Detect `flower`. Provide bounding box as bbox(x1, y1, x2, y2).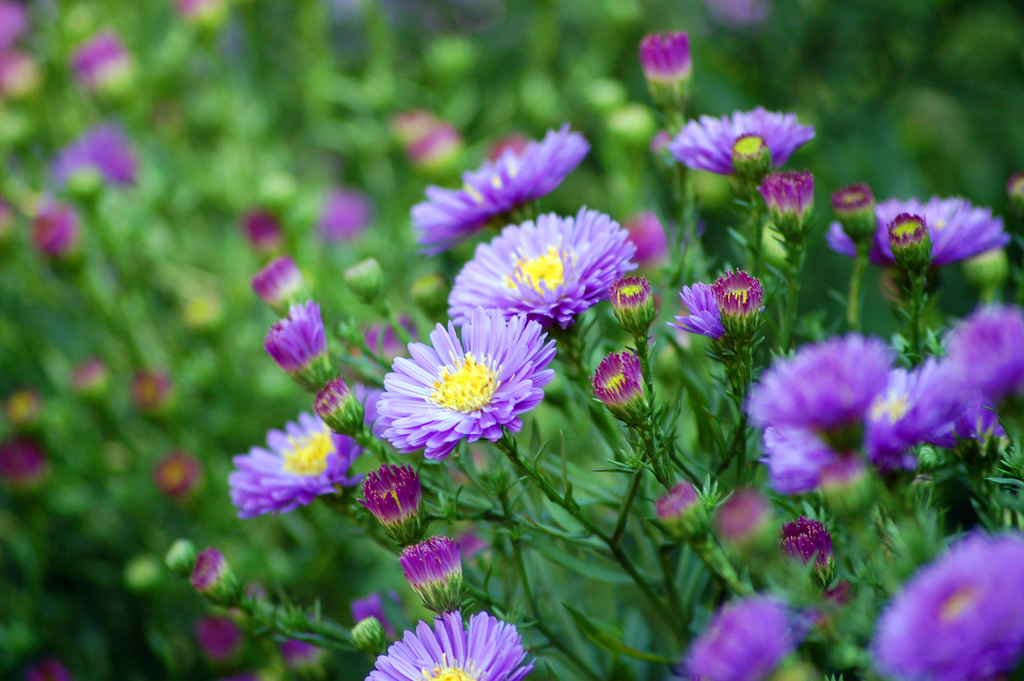
bbox(4, 389, 39, 420).
